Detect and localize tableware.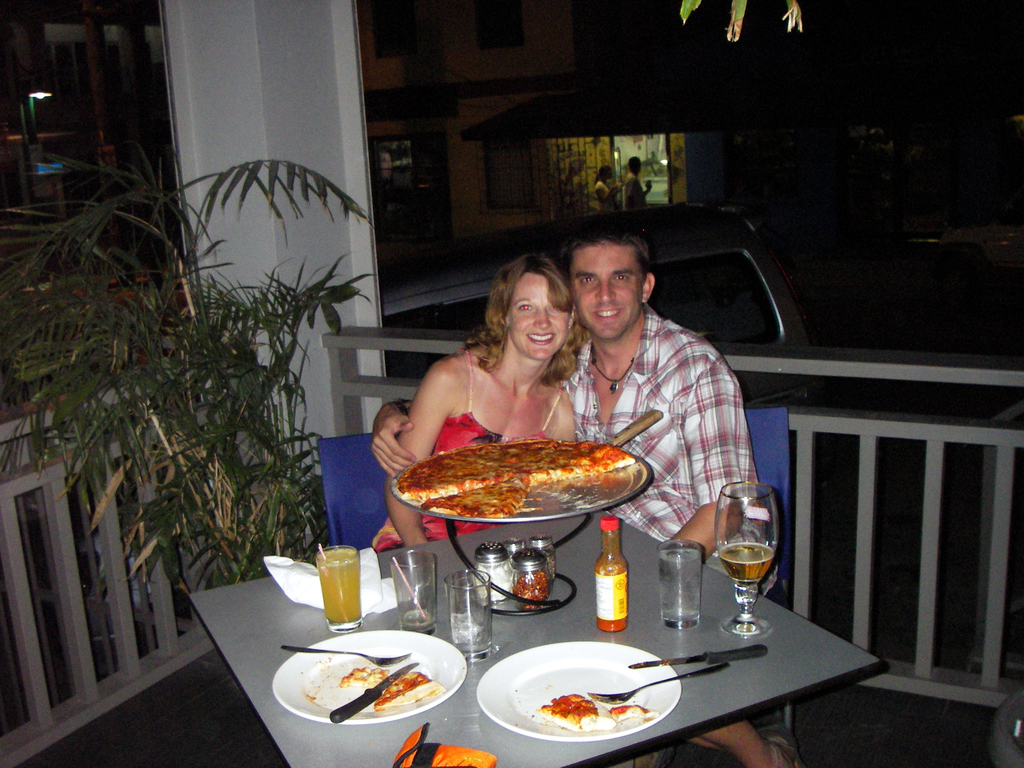
Localized at (x1=313, y1=542, x2=364, y2=634).
